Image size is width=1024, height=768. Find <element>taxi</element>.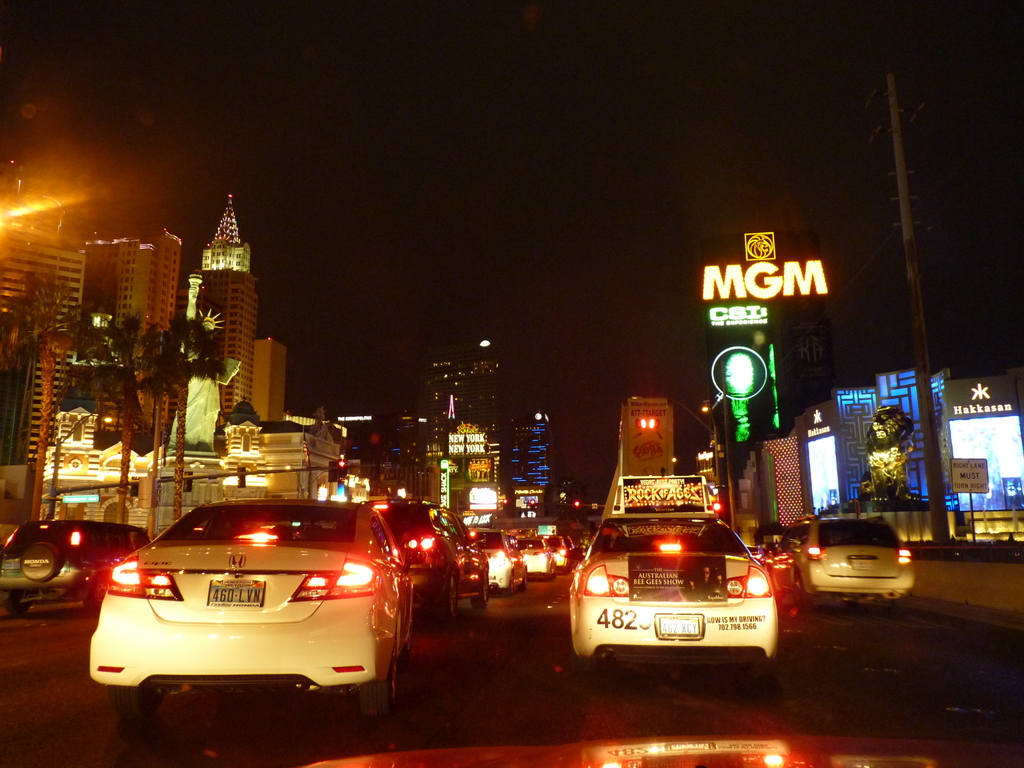
BBox(570, 477, 779, 667).
